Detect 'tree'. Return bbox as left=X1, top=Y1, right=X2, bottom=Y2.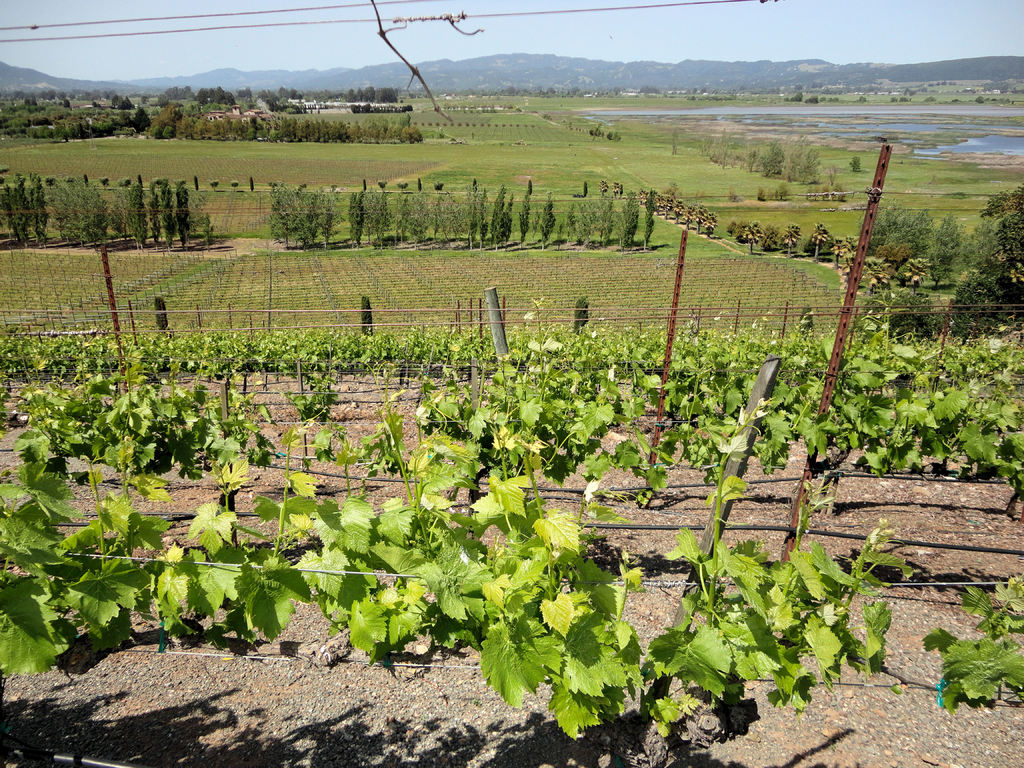
left=863, top=295, right=944, bottom=348.
